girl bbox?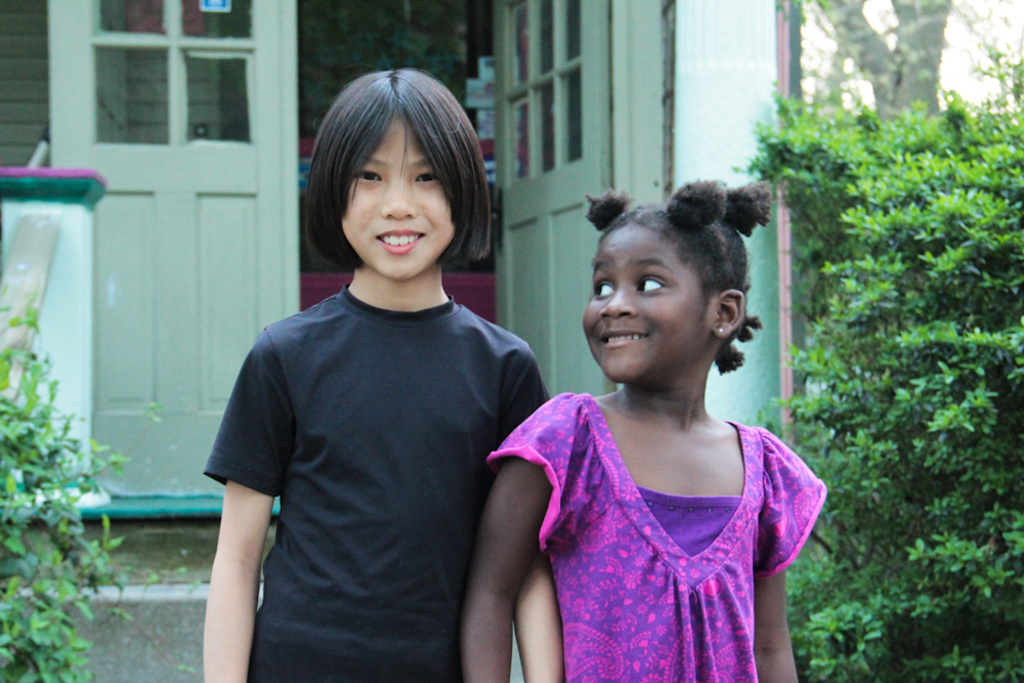
region(464, 181, 824, 682)
